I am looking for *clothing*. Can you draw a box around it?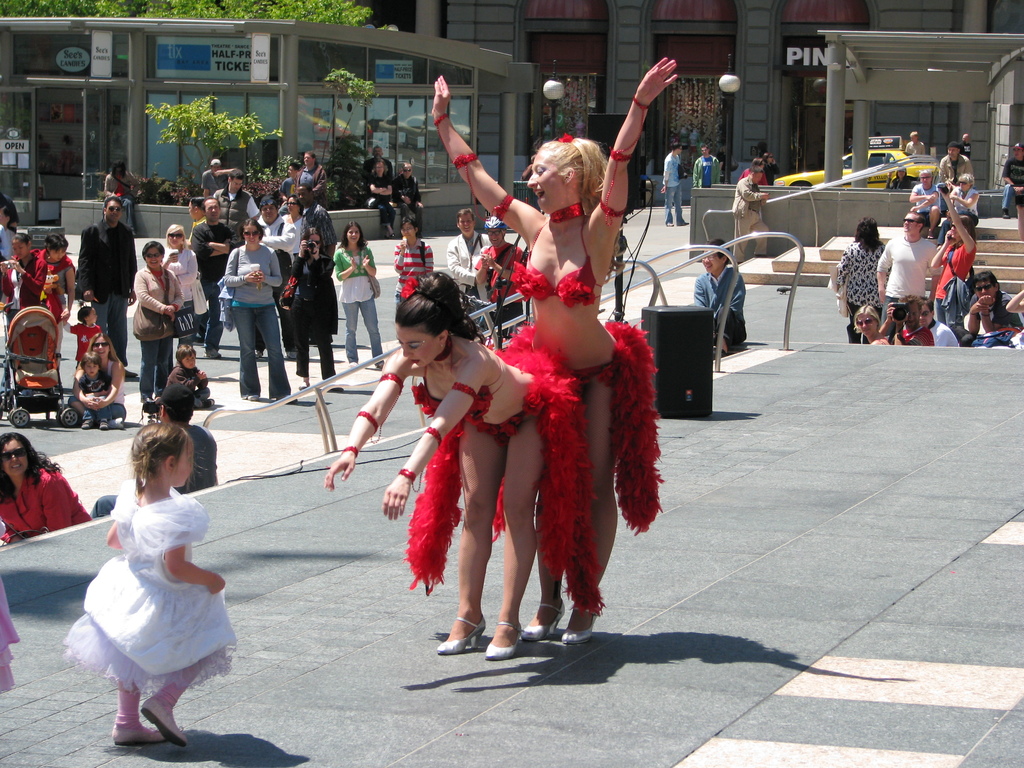
Sure, the bounding box is rect(0, 463, 90, 537).
